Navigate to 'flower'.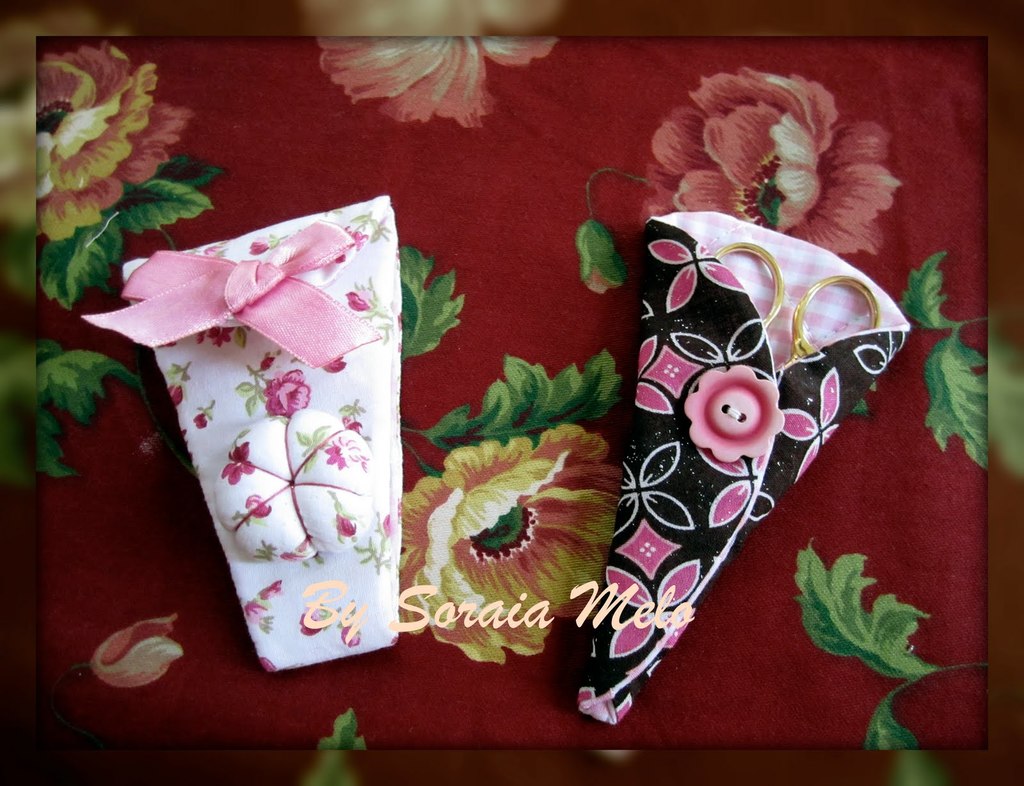
Navigation target: {"x1": 28, "y1": 44, "x2": 184, "y2": 245}.
